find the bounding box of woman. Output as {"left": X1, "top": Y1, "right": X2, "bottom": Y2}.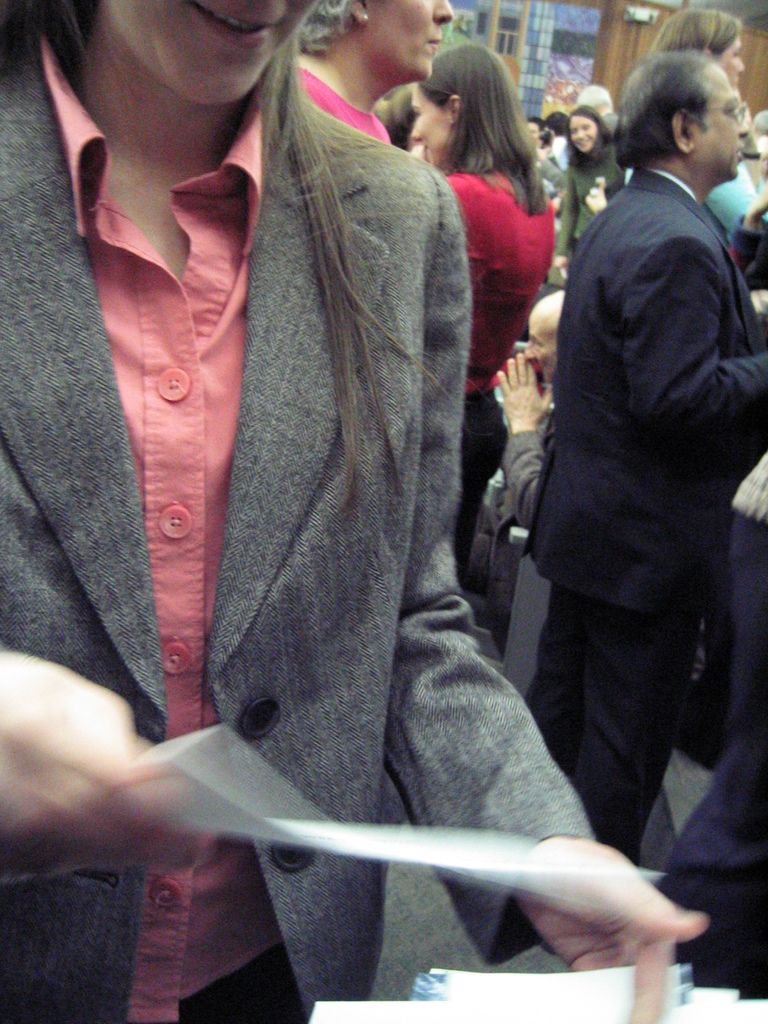
{"left": 404, "top": 27, "right": 548, "bottom": 603}.
